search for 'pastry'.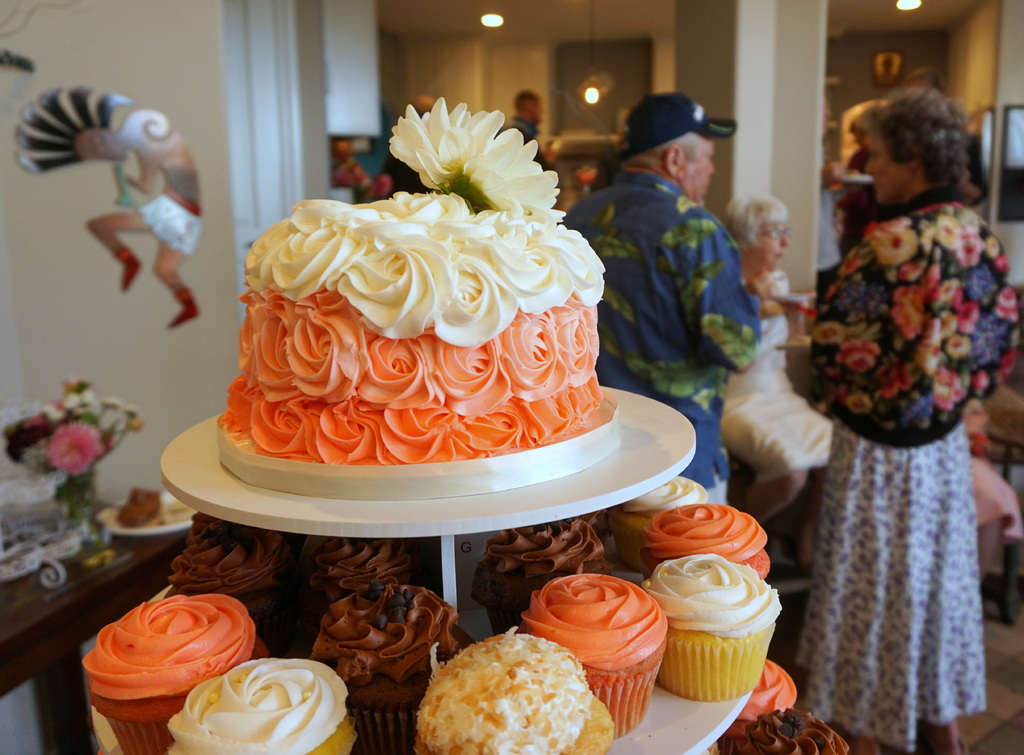
Found at 624:479:709:523.
